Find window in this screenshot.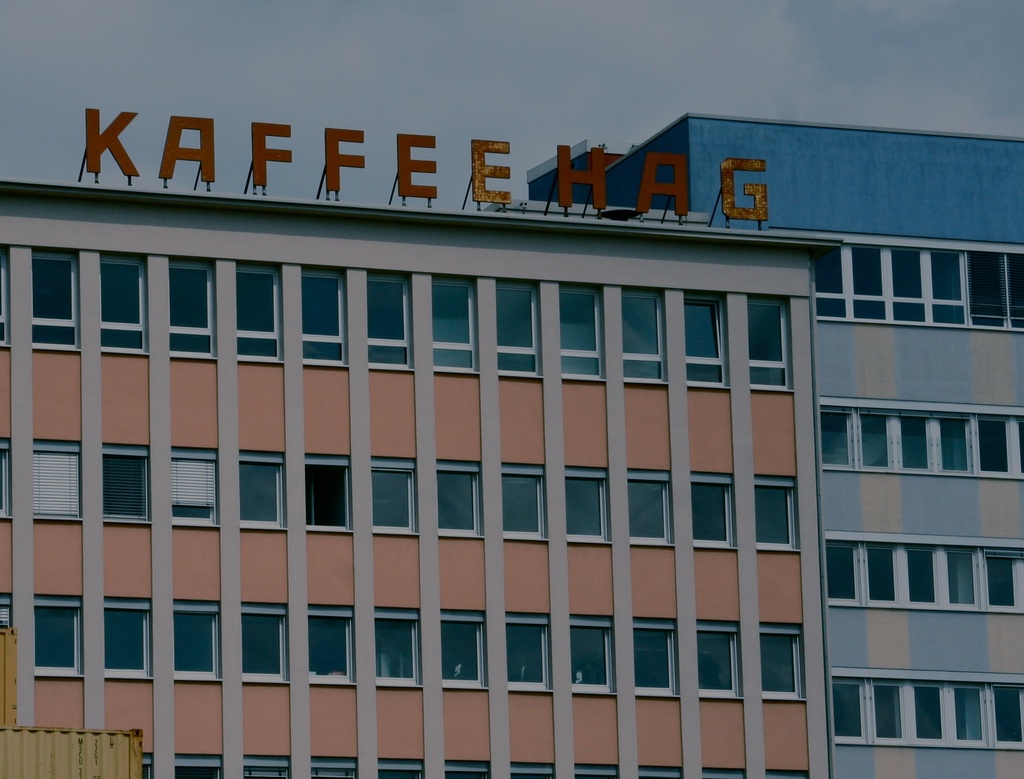
The bounding box for window is region(236, 261, 277, 363).
